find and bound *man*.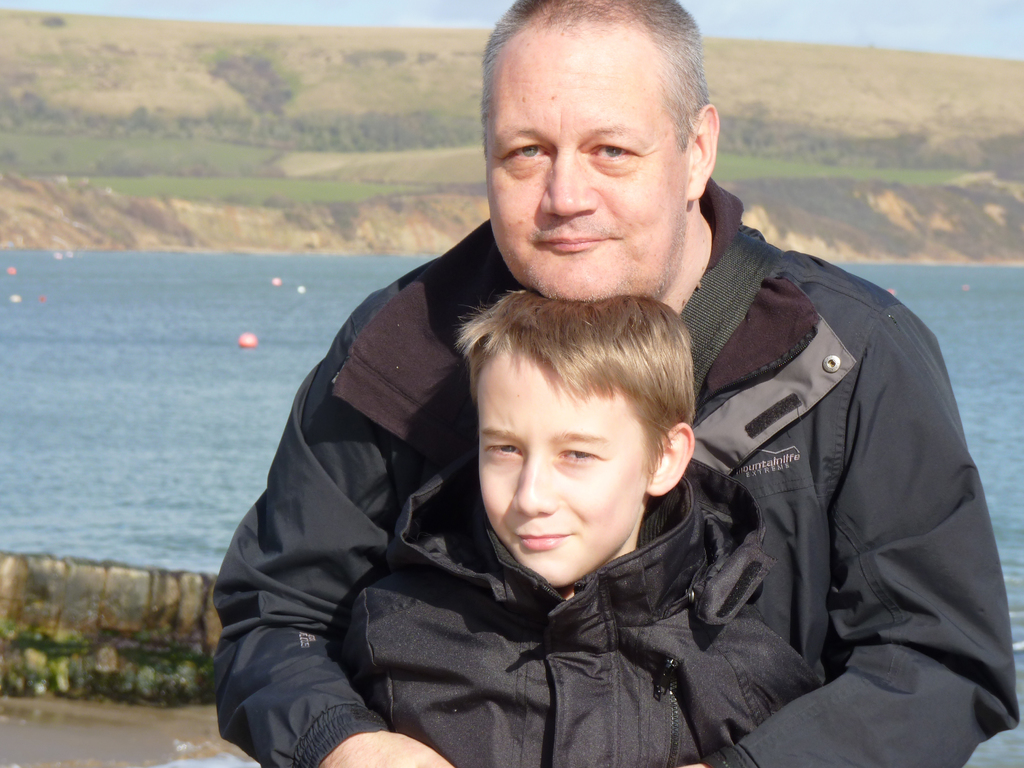
Bound: {"x1": 231, "y1": 41, "x2": 998, "y2": 767}.
